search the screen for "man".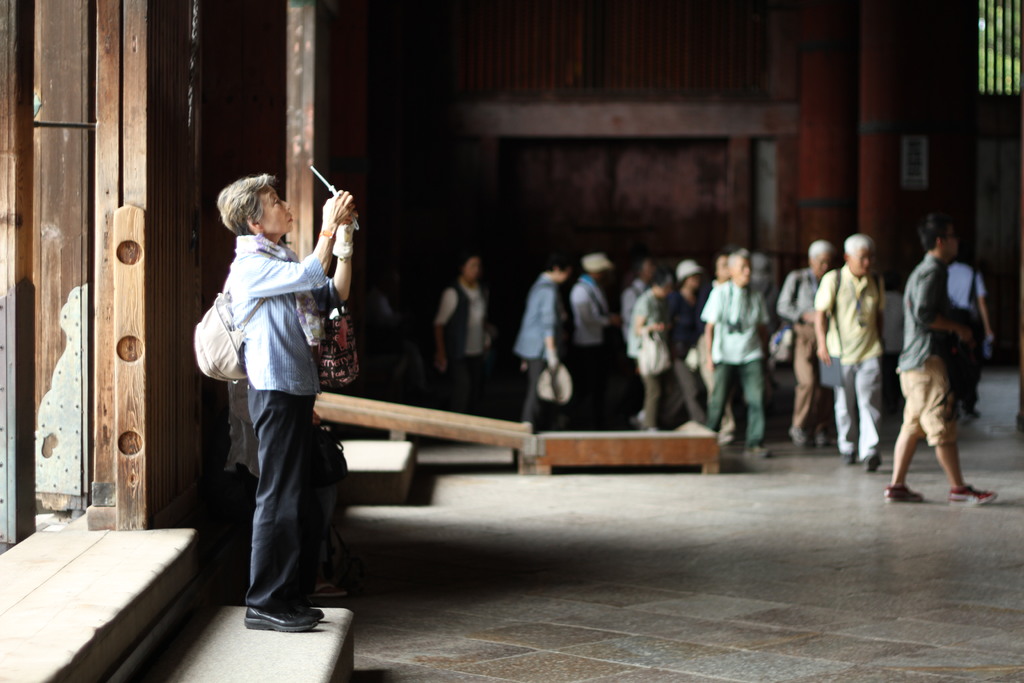
Found at [left=777, top=236, right=832, bottom=452].
